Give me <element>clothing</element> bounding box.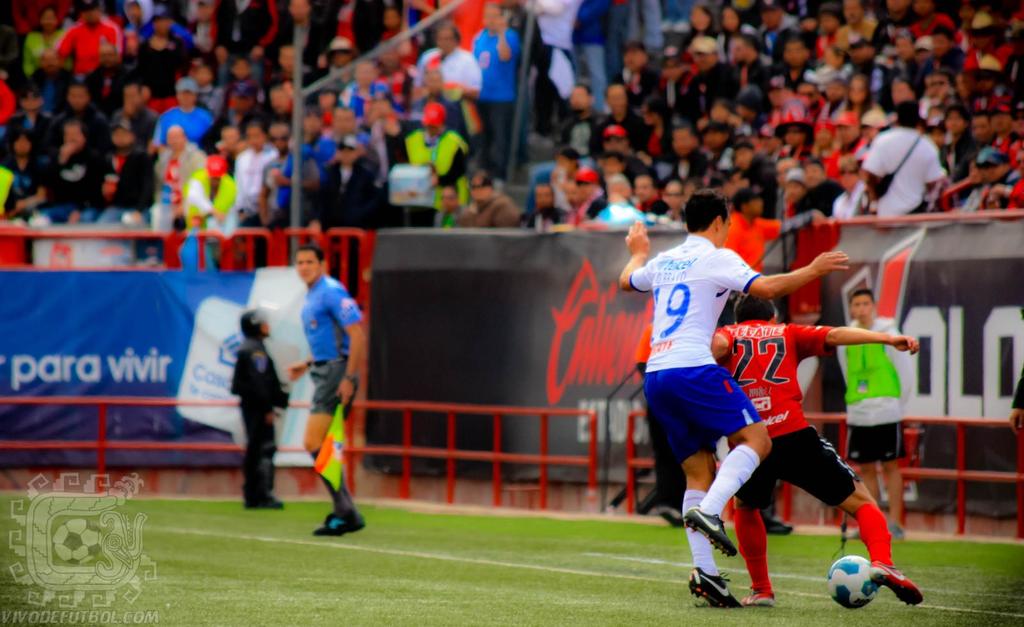
bbox=[632, 232, 771, 467].
